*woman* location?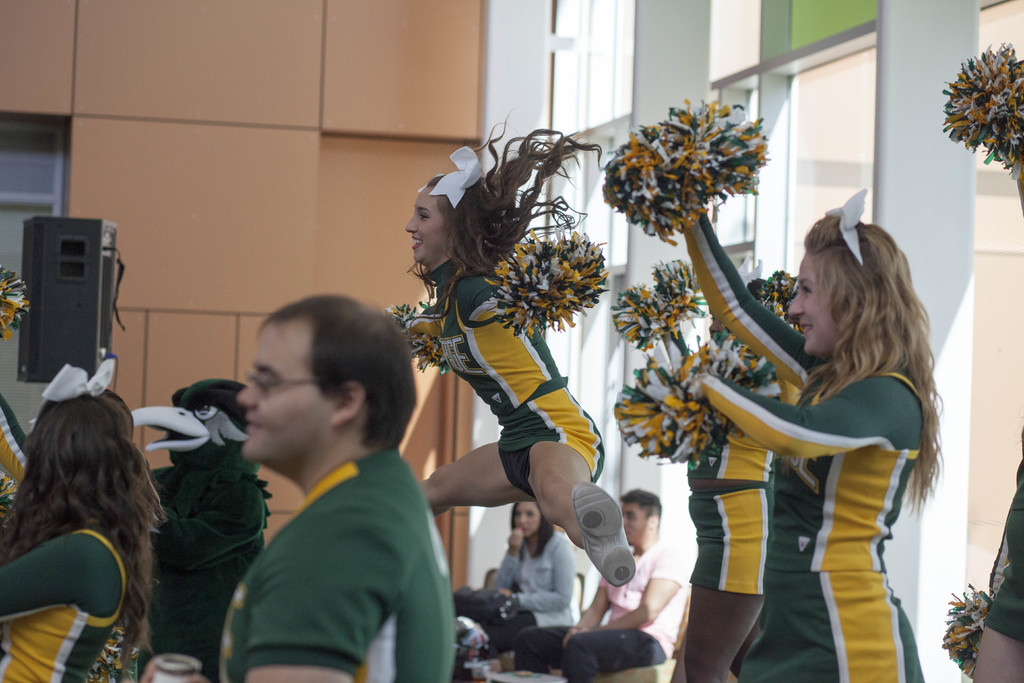
[0, 389, 168, 682]
